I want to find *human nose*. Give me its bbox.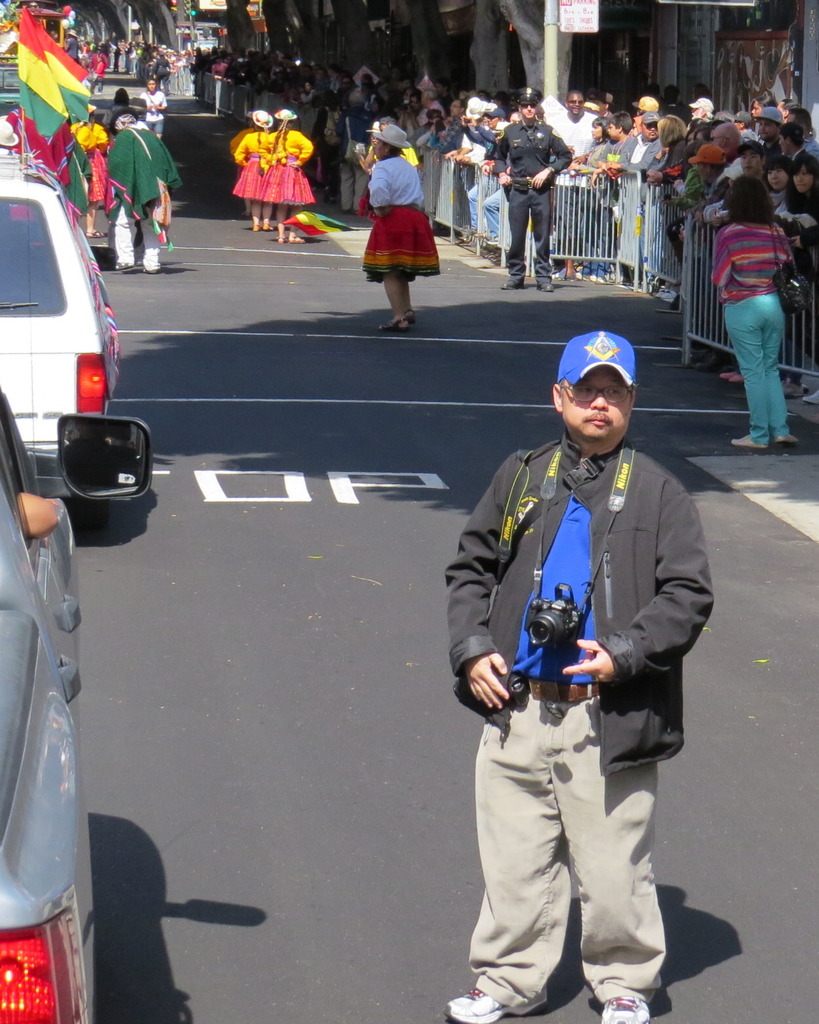
left=592, top=391, right=609, bottom=412.
